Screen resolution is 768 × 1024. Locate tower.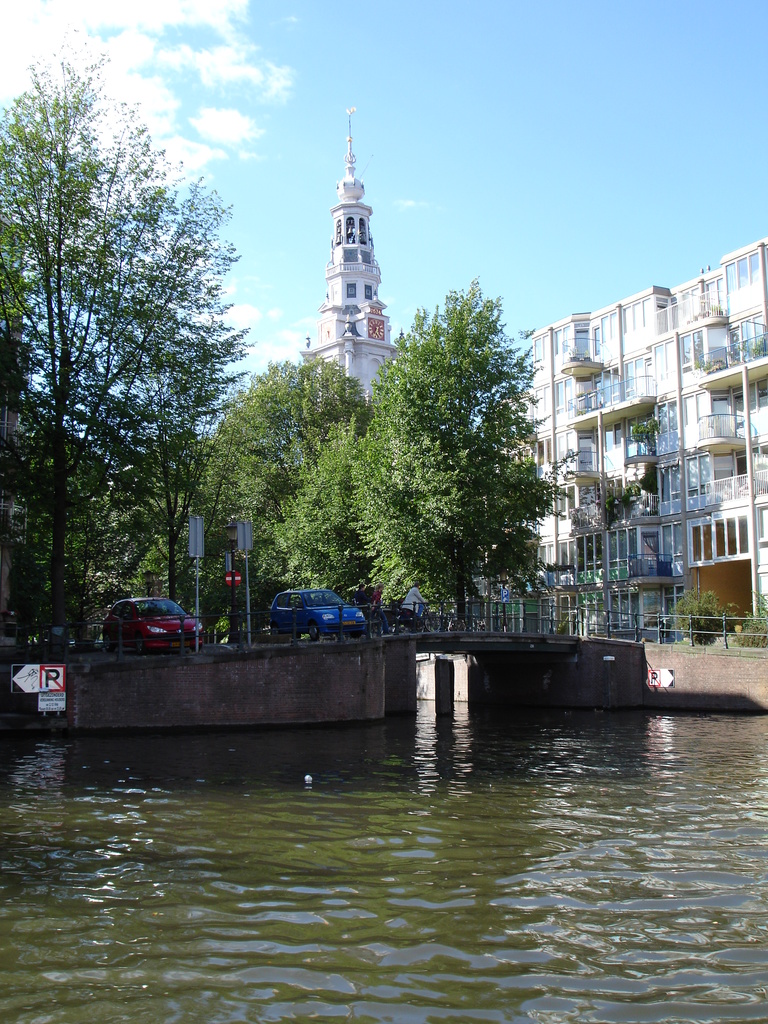
316,104,394,403.
